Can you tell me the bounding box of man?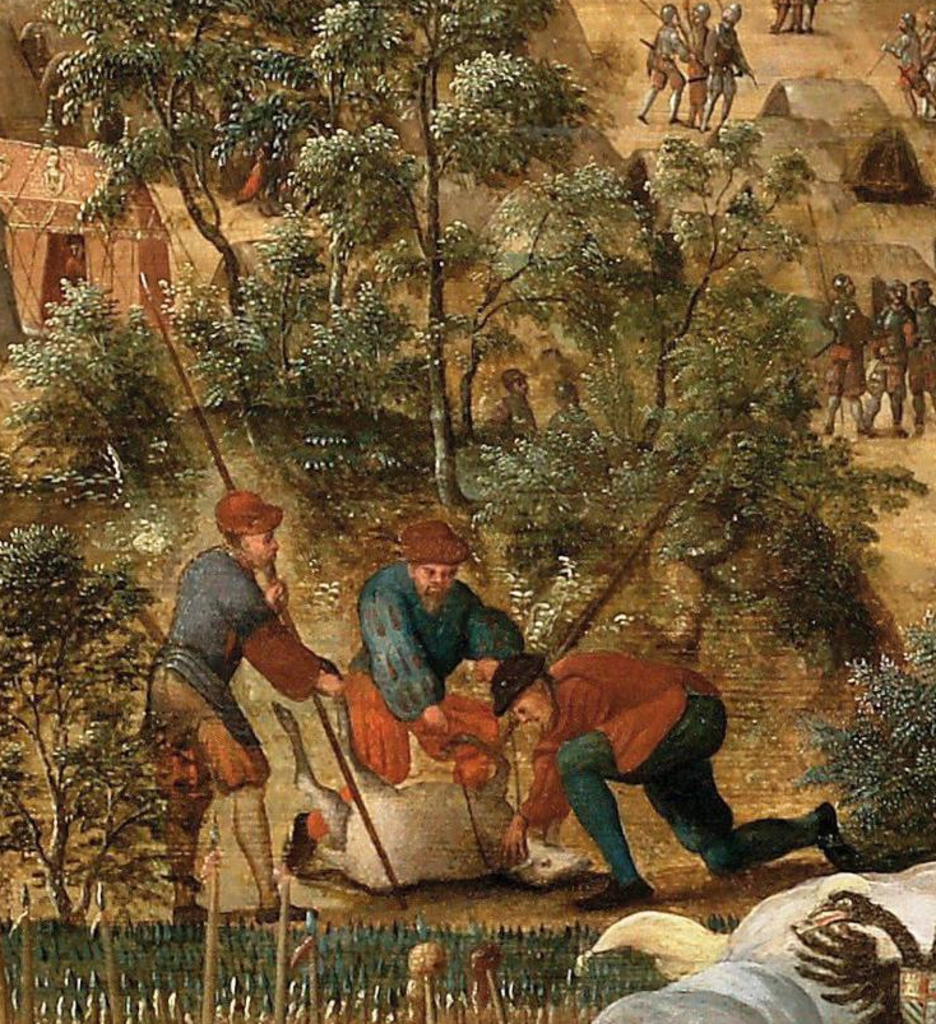
[138, 463, 342, 911].
